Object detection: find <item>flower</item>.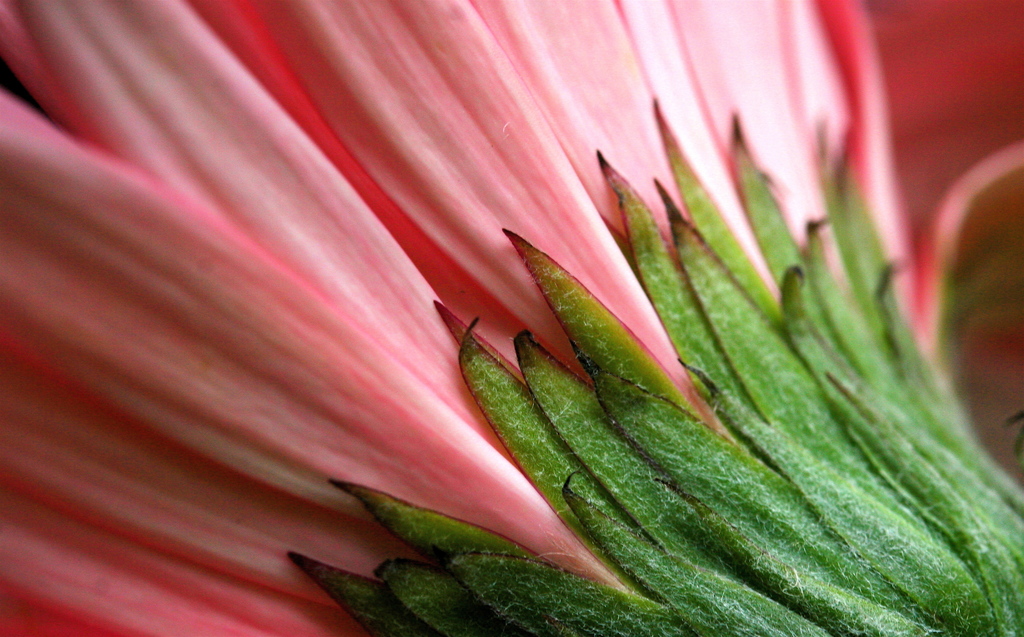
0/2/1023/618.
